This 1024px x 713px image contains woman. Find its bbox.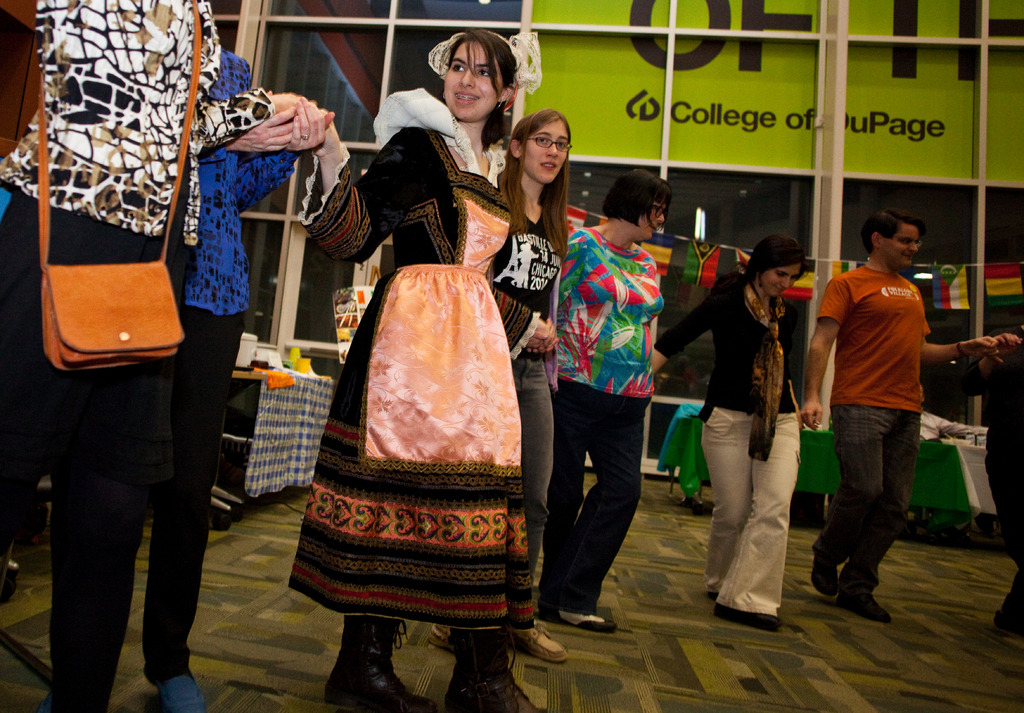
[562,158,678,639].
